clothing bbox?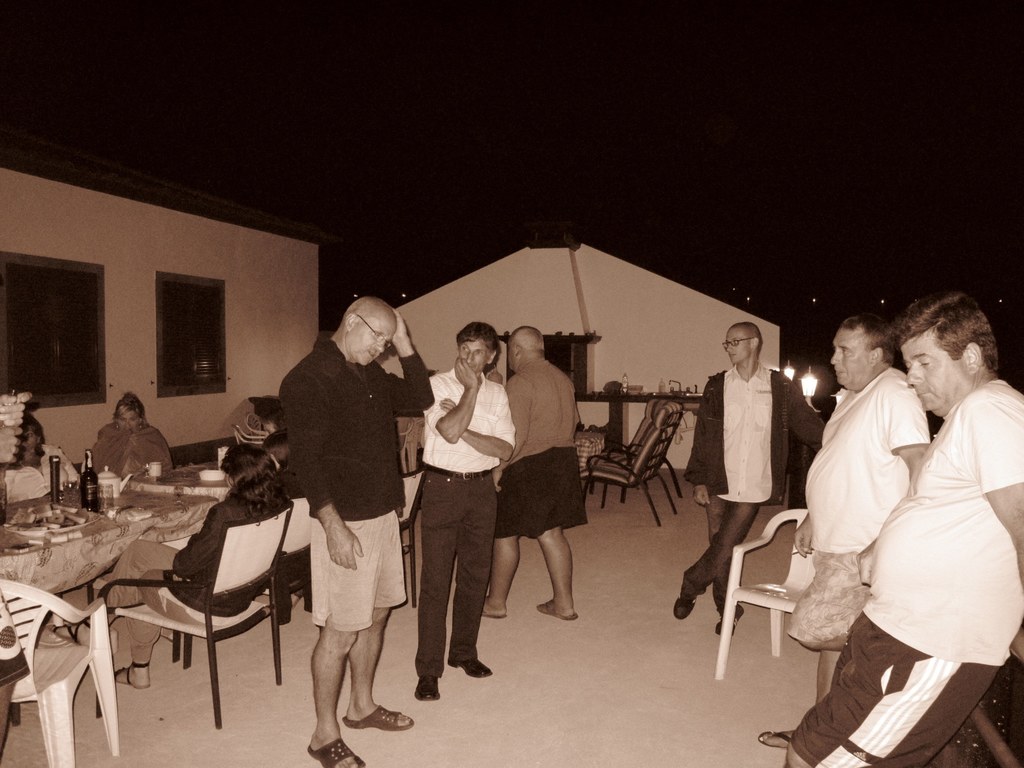
(673,497,751,604)
